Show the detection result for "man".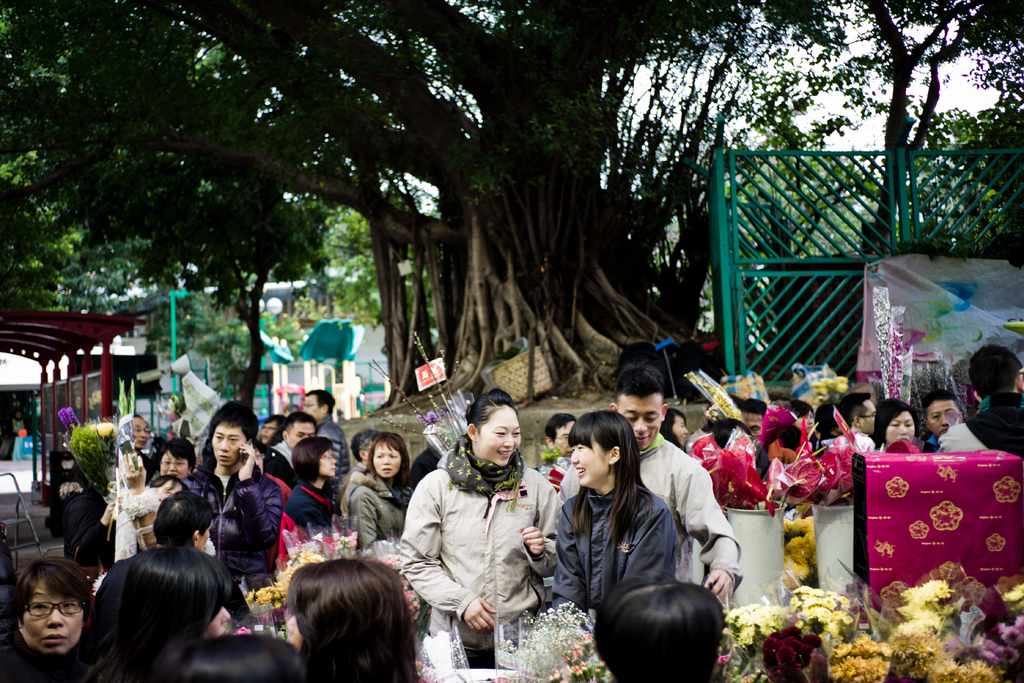
[x1=603, y1=363, x2=743, y2=605].
